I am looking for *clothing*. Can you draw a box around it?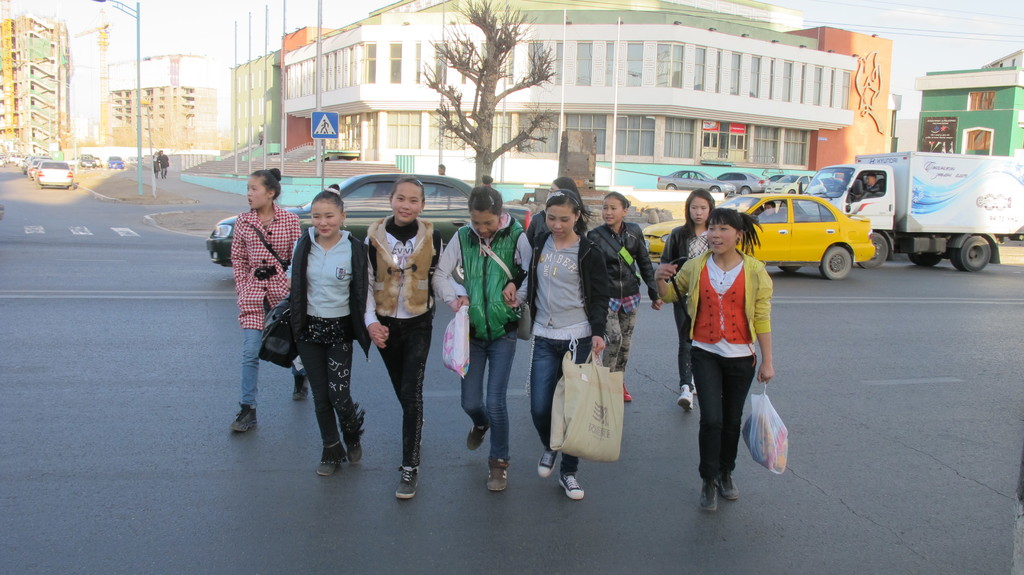
Sure, the bounding box is 655, 245, 774, 487.
